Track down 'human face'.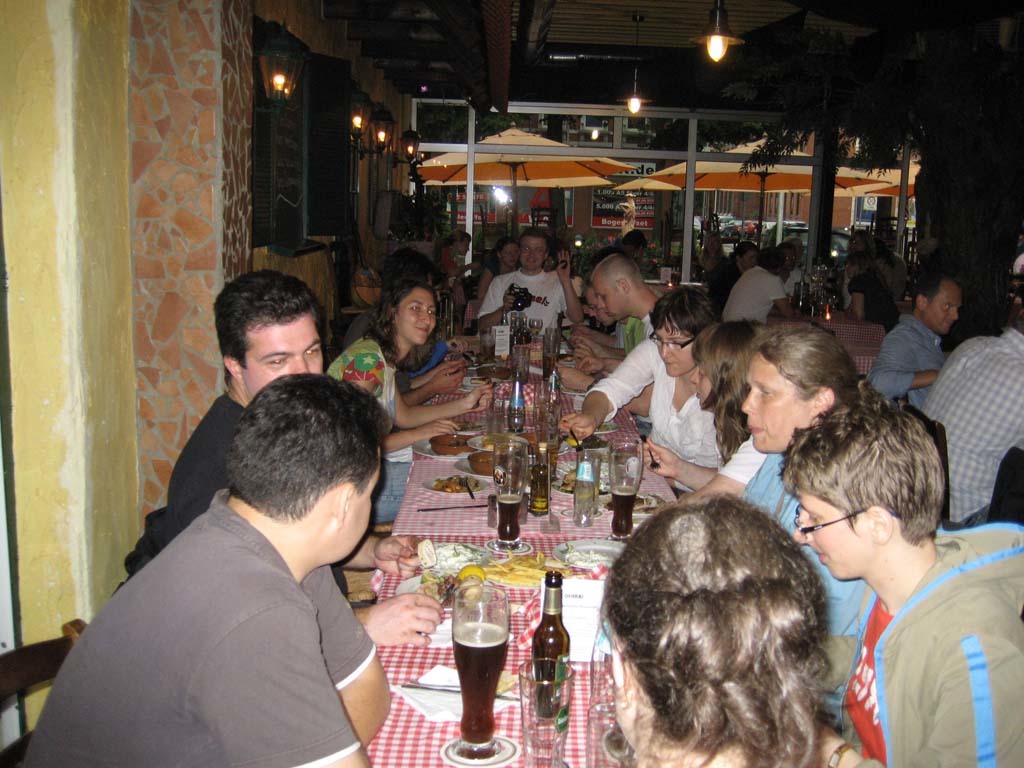
Tracked to {"left": 788, "top": 494, "right": 873, "bottom": 587}.
